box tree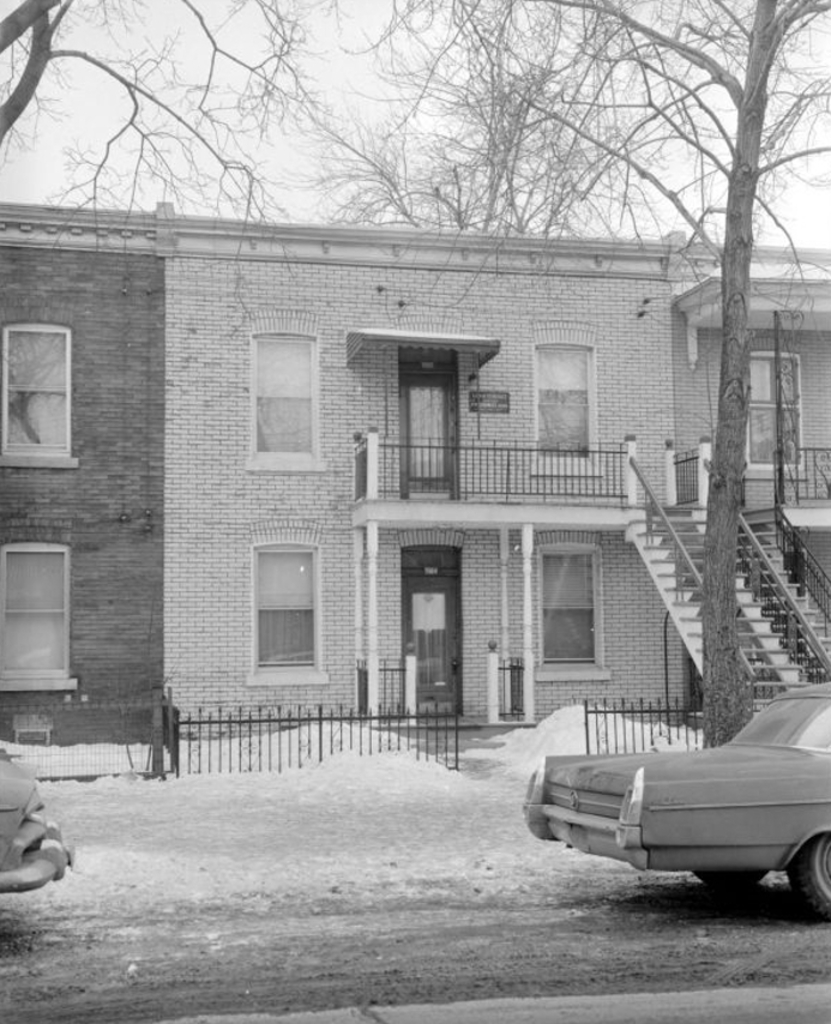
0,0,830,746
